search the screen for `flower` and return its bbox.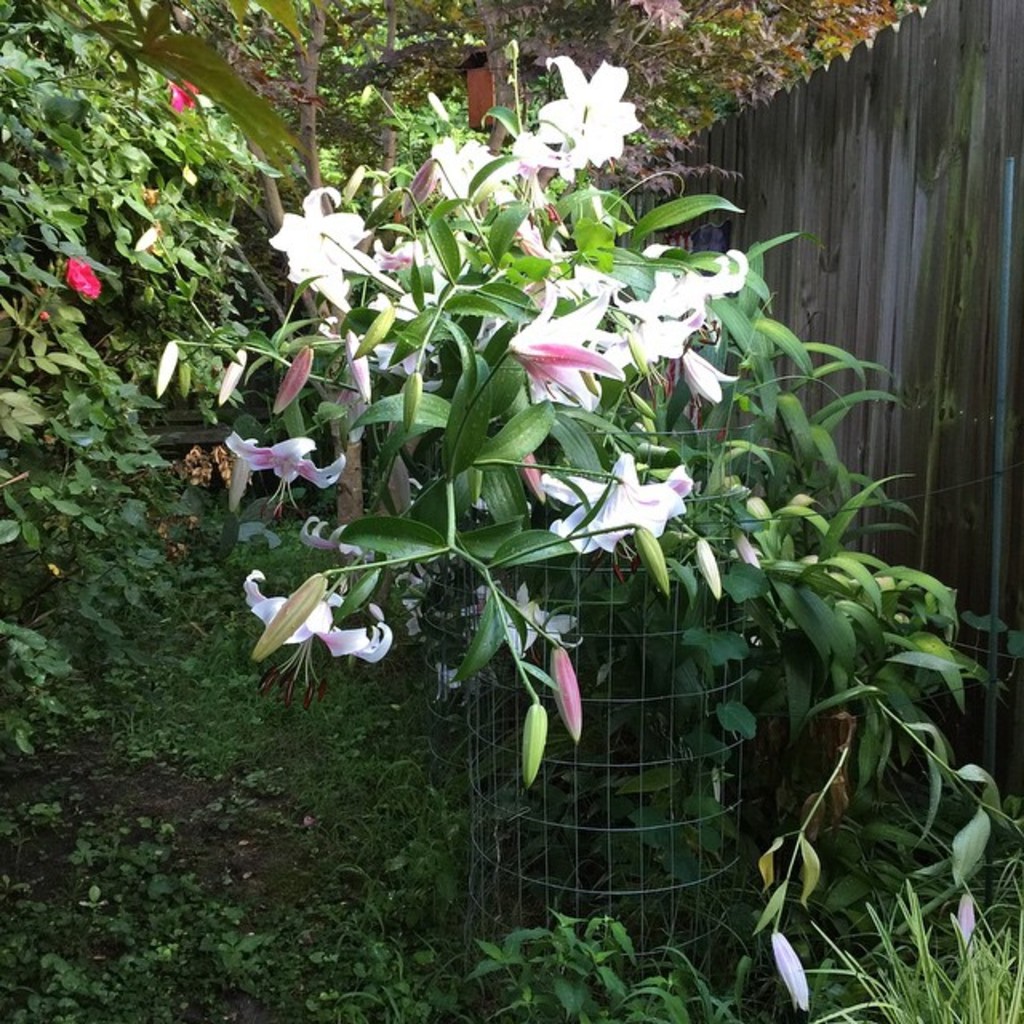
Found: pyautogui.locateOnScreen(67, 248, 106, 298).
